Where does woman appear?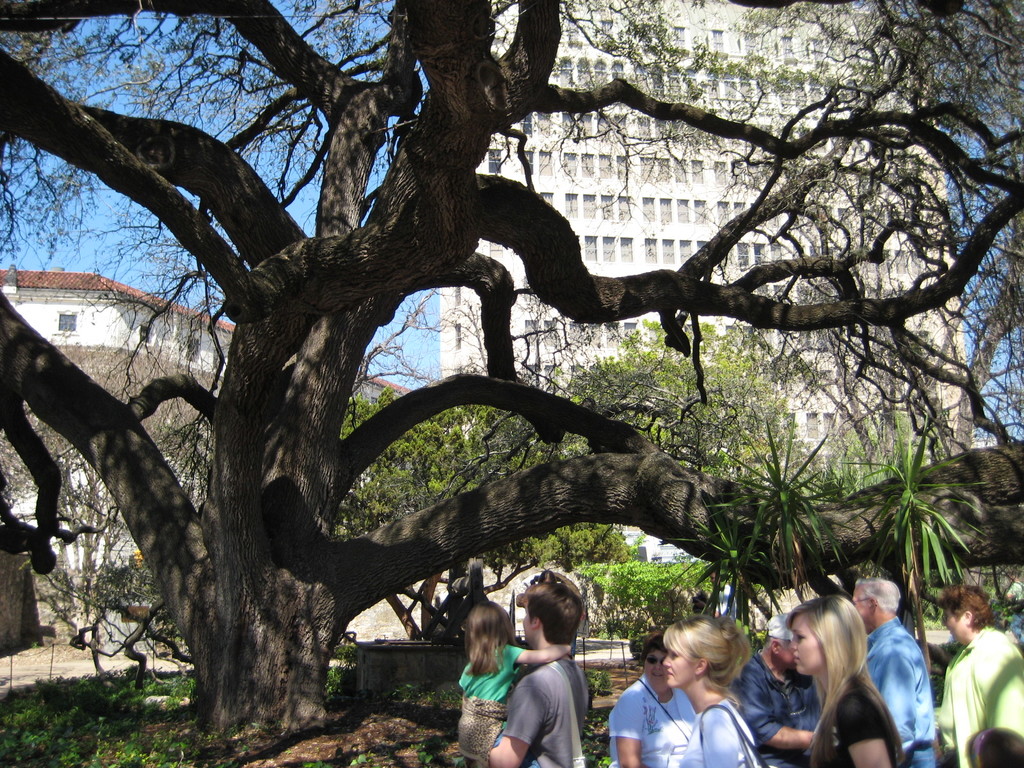
Appears at {"left": 666, "top": 616, "right": 760, "bottom": 767}.
